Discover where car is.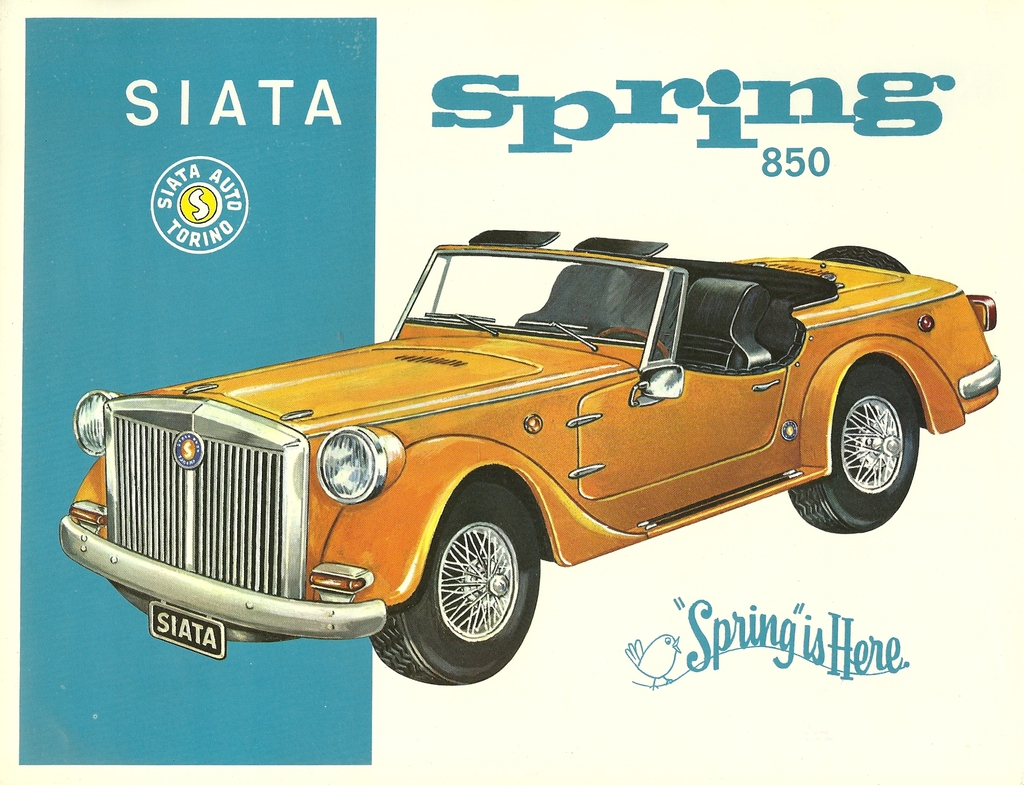
Discovered at bbox=[59, 233, 1002, 686].
